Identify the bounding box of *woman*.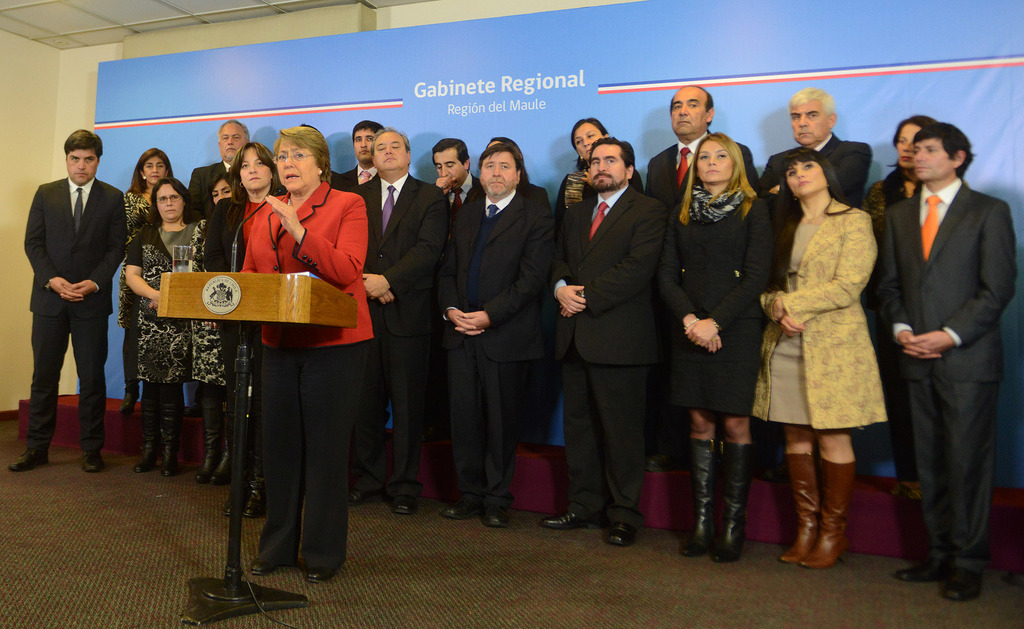
left=119, top=176, right=200, bottom=475.
